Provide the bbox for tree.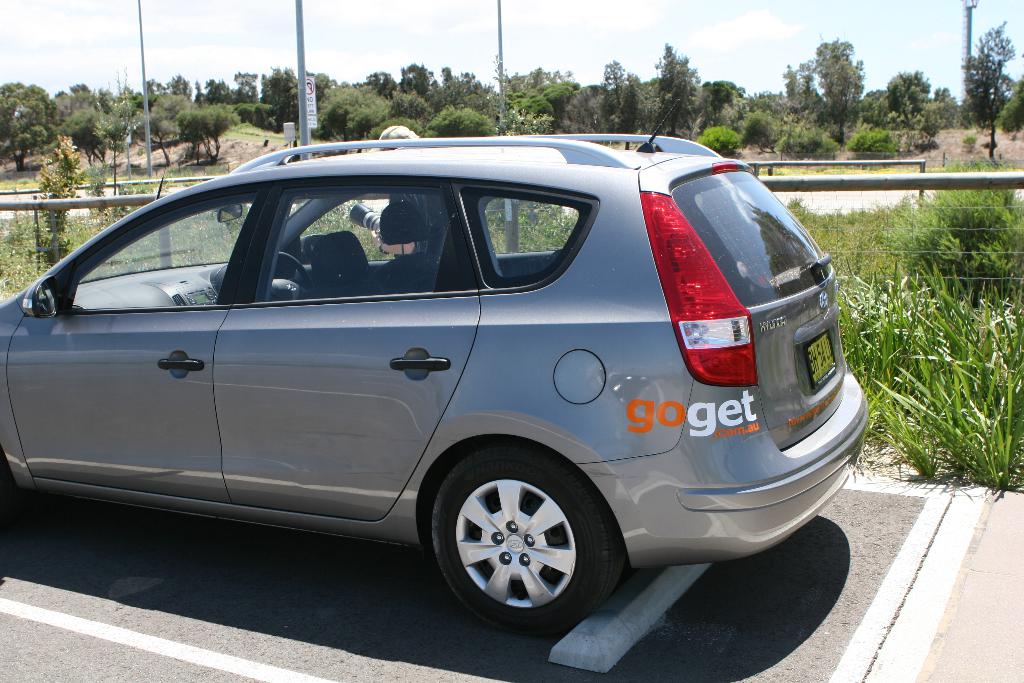
select_region(877, 67, 932, 130).
